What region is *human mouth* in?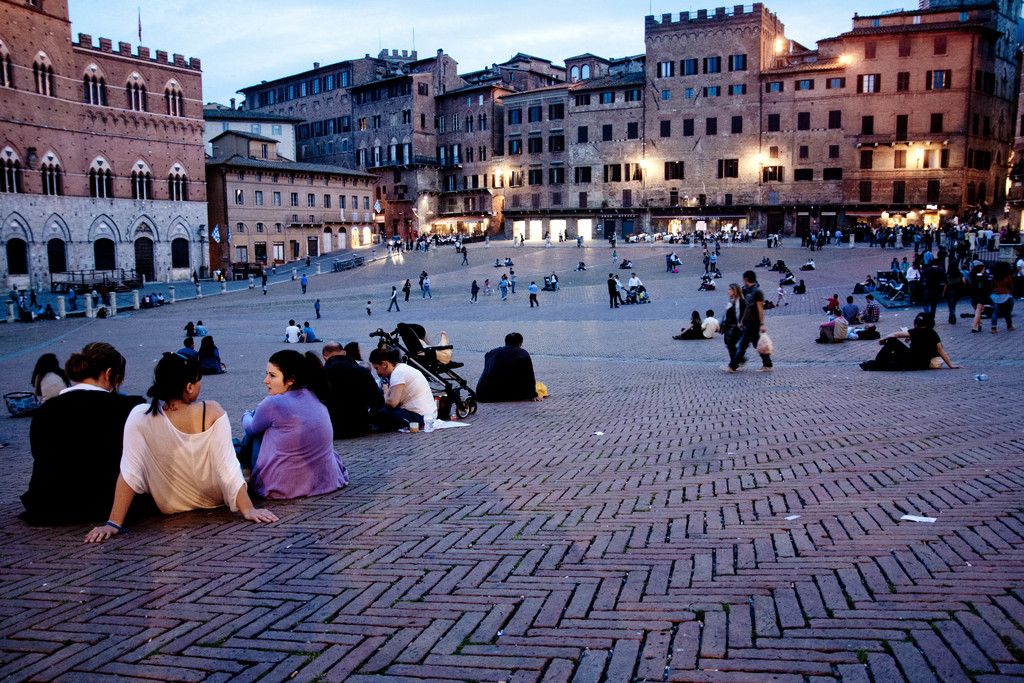
(258,380,275,395).
